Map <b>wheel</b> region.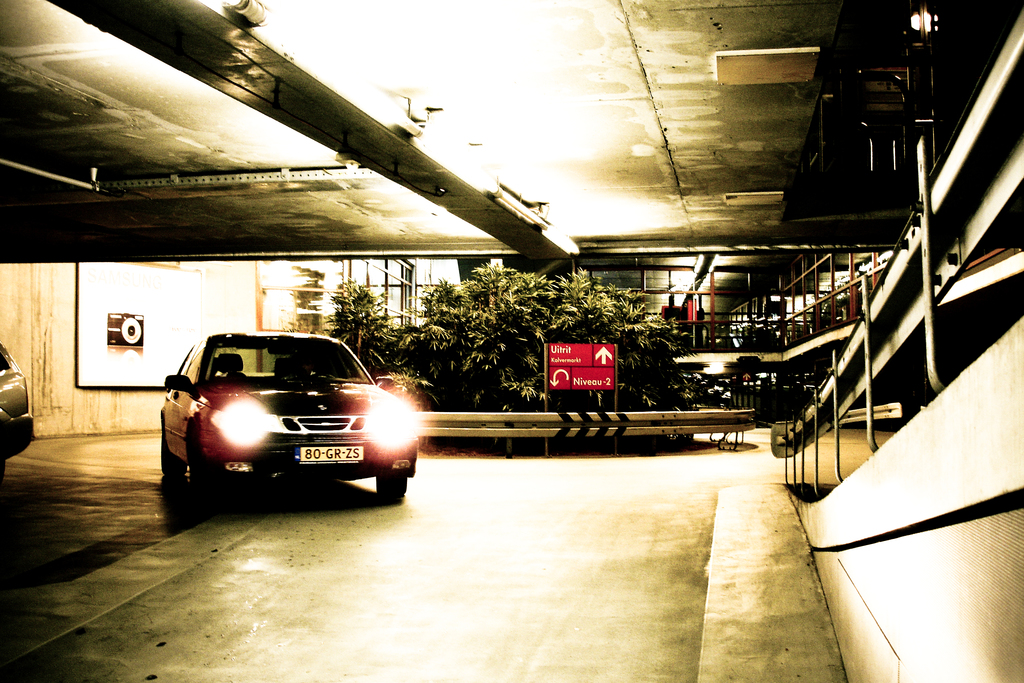
Mapped to pyautogui.locateOnScreen(173, 434, 232, 511).
